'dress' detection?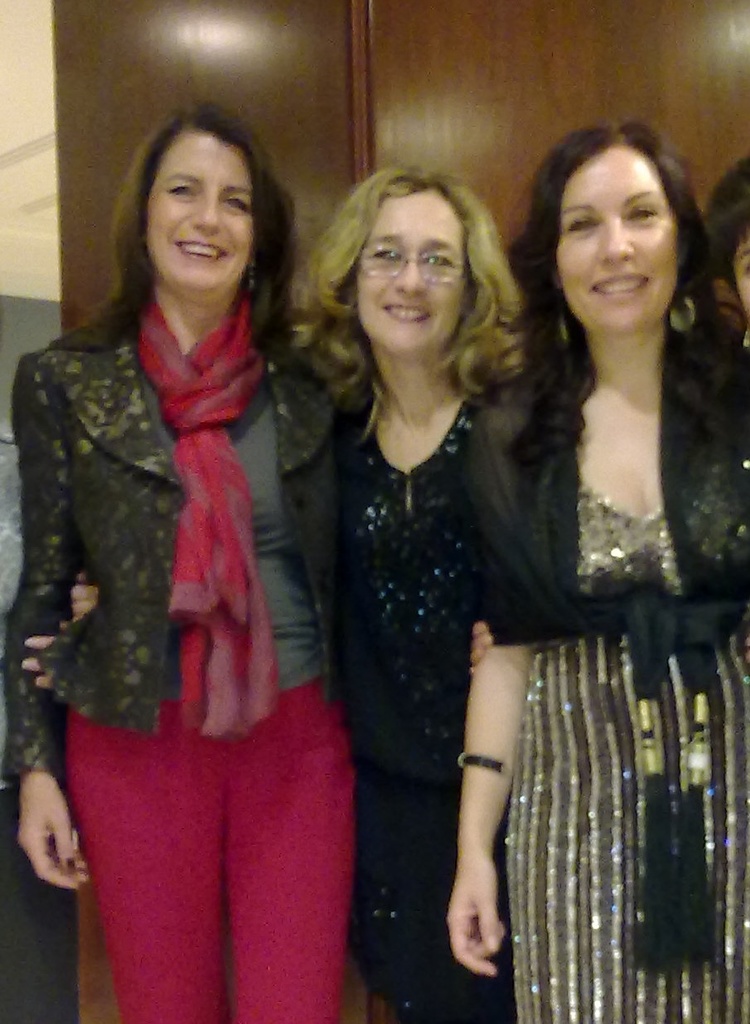
left=447, top=360, right=749, bottom=1023
